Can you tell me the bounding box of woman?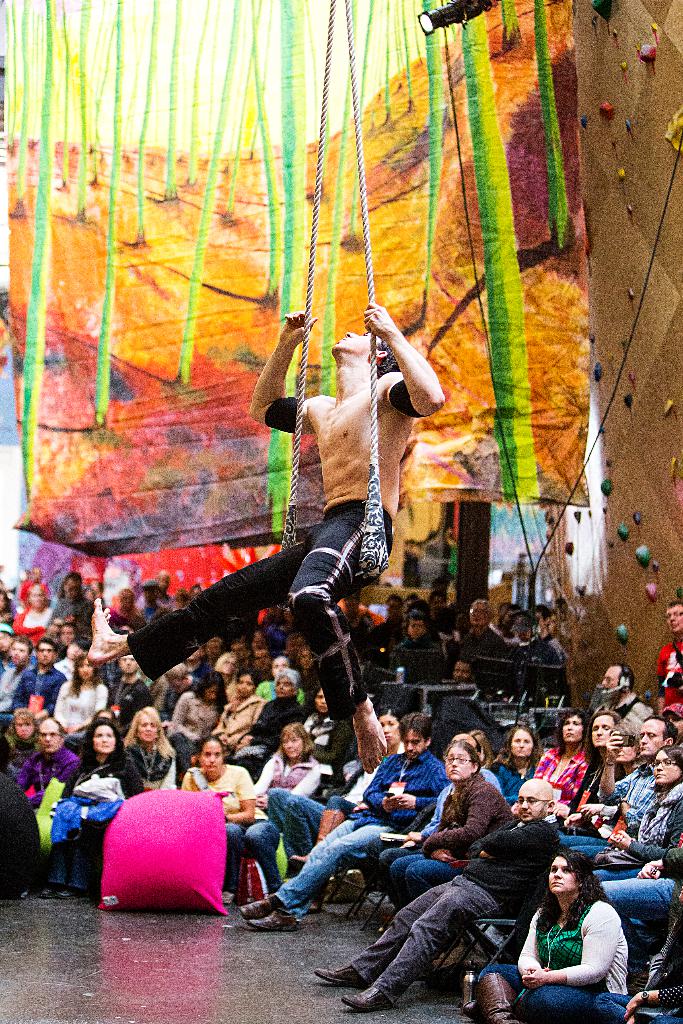
(218,672,258,730).
